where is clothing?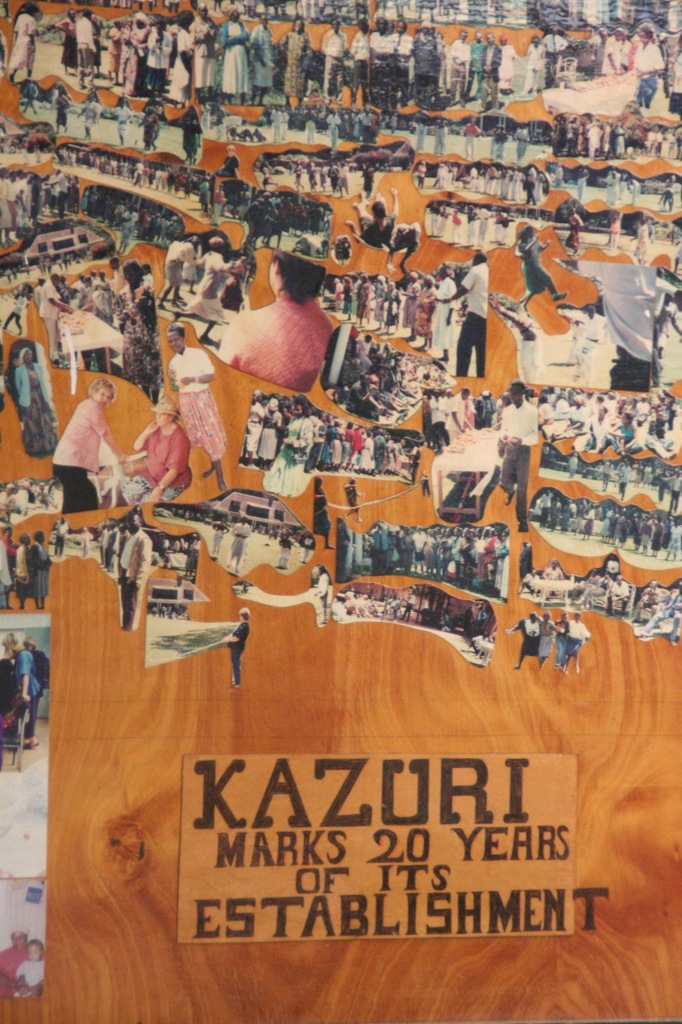
rect(0, 942, 29, 996).
